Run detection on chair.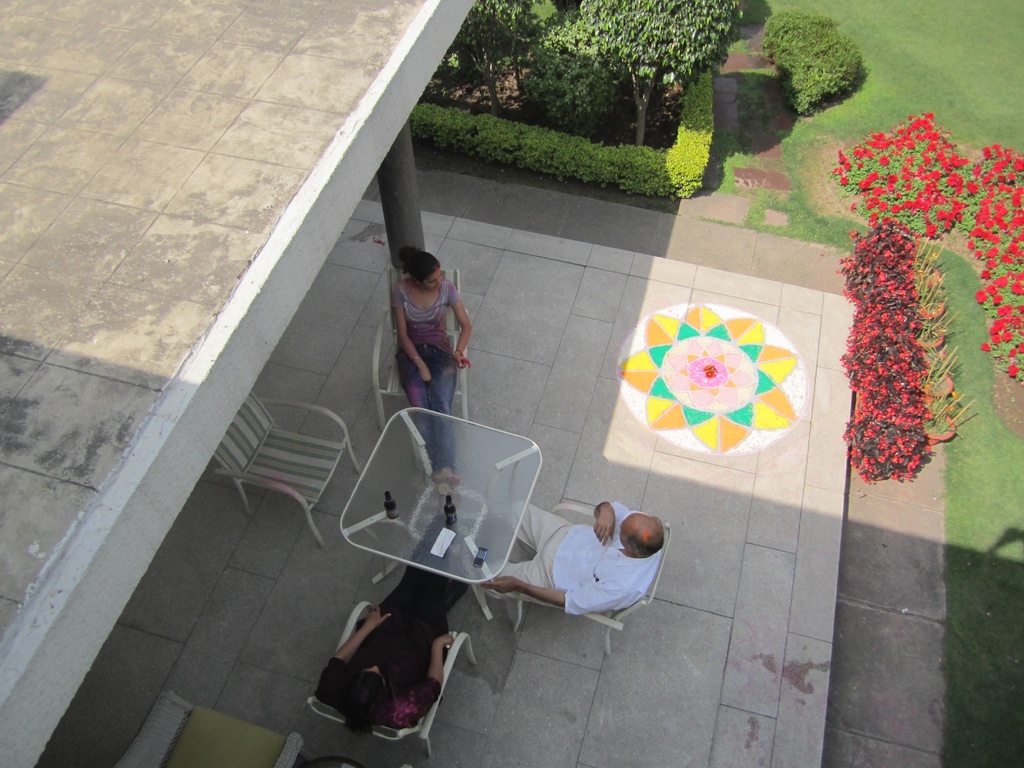
Result: Rect(508, 500, 673, 653).
